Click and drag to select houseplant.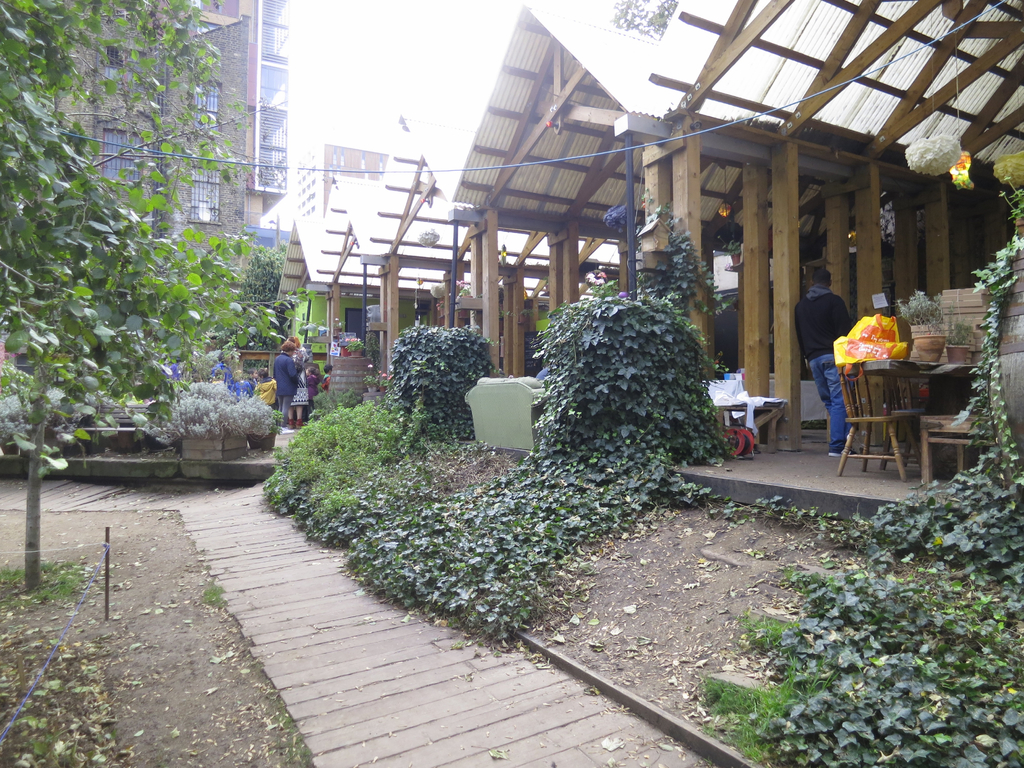
Selection: x1=893, y1=285, x2=948, y2=365.
